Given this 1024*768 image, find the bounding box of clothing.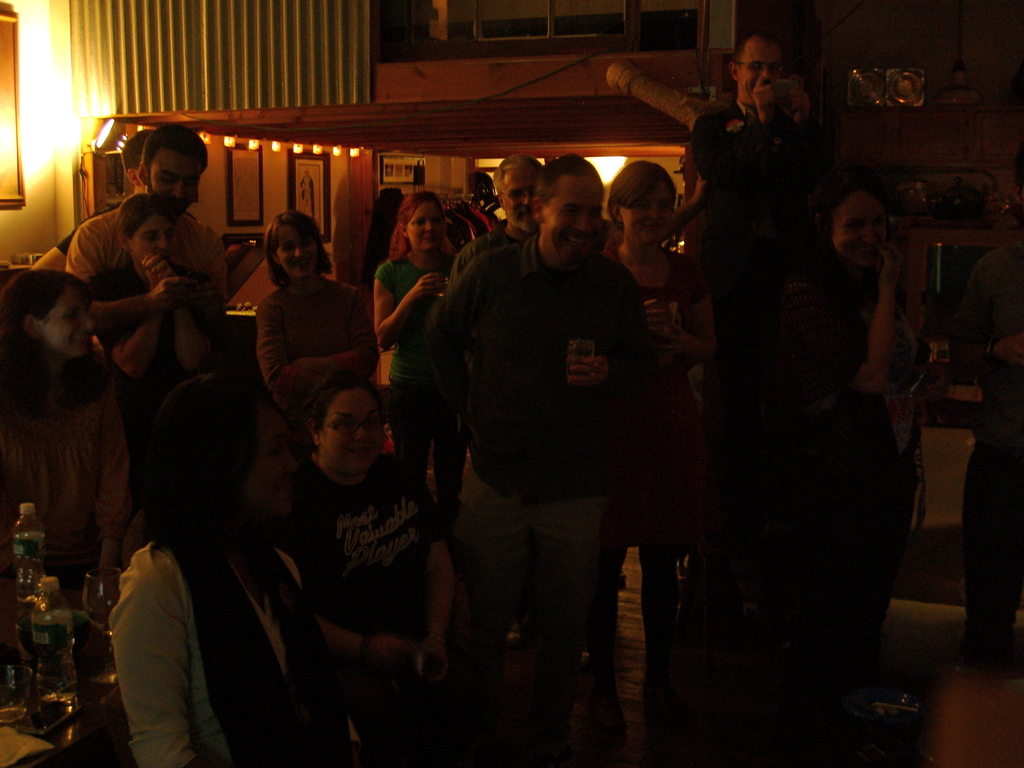
bbox=[947, 241, 1023, 662].
